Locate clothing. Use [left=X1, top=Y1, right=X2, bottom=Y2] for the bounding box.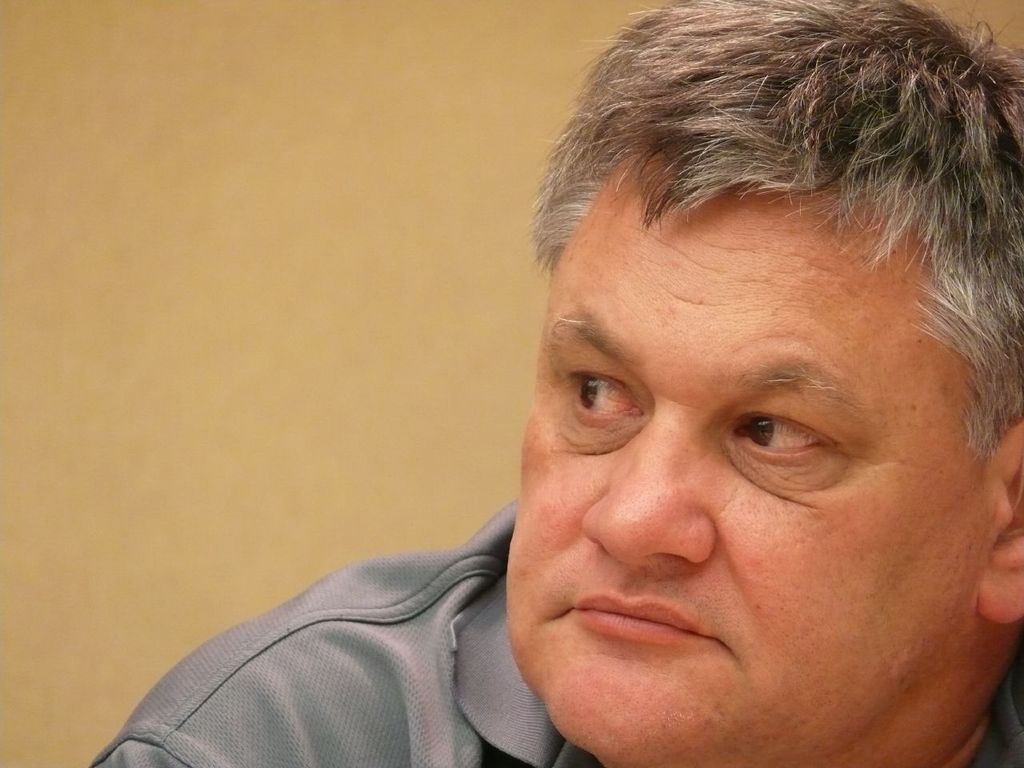
[left=79, top=490, right=1023, bottom=767].
